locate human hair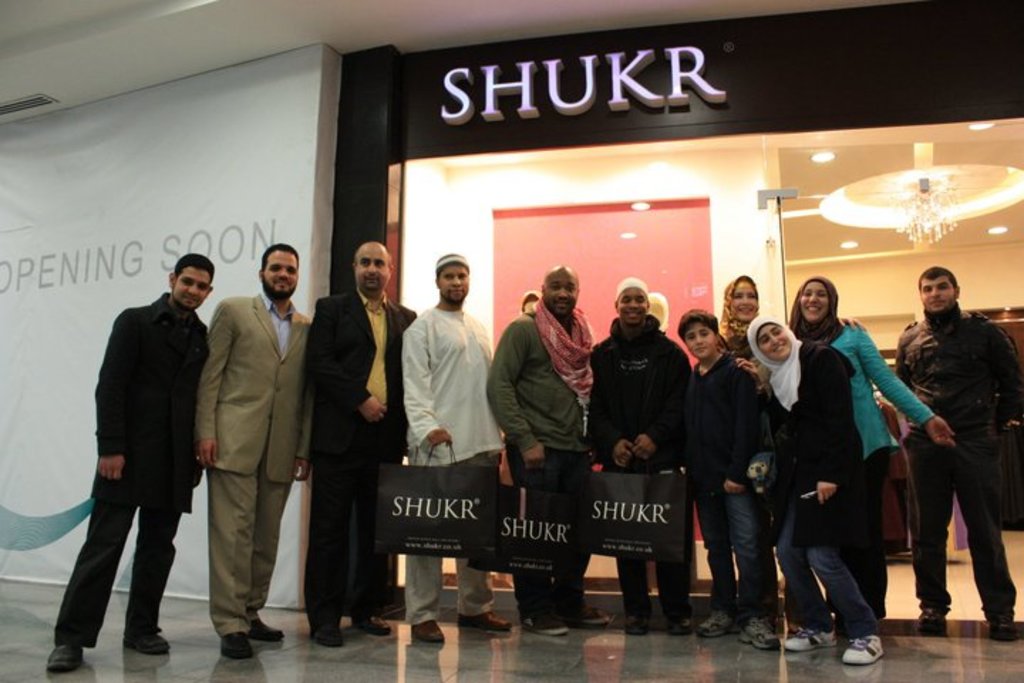
region(914, 263, 957, 285)
